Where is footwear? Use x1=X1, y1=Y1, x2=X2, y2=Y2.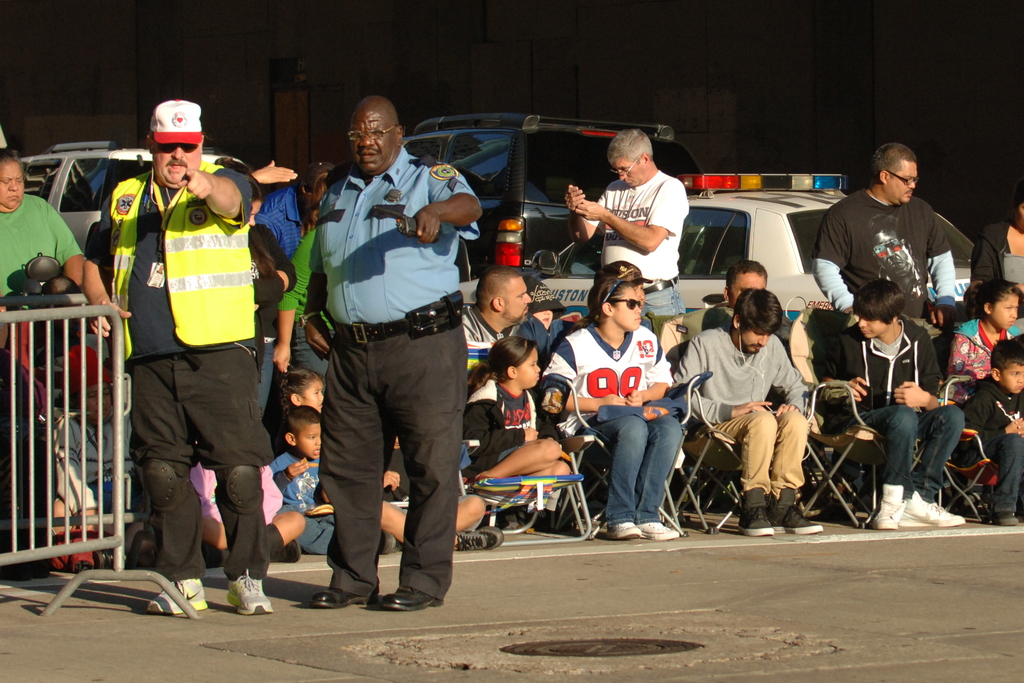
x1=225, y1=570, x2=272, y2=614.
